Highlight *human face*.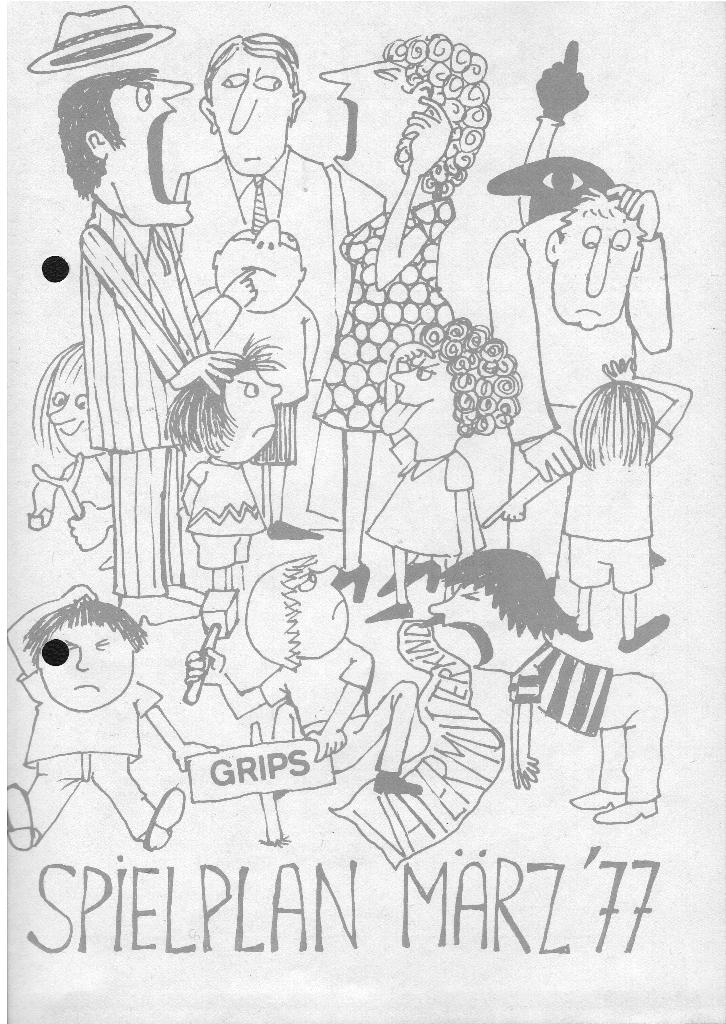
Highlighted region: left=38, top=615, right=134, bottom=708.
